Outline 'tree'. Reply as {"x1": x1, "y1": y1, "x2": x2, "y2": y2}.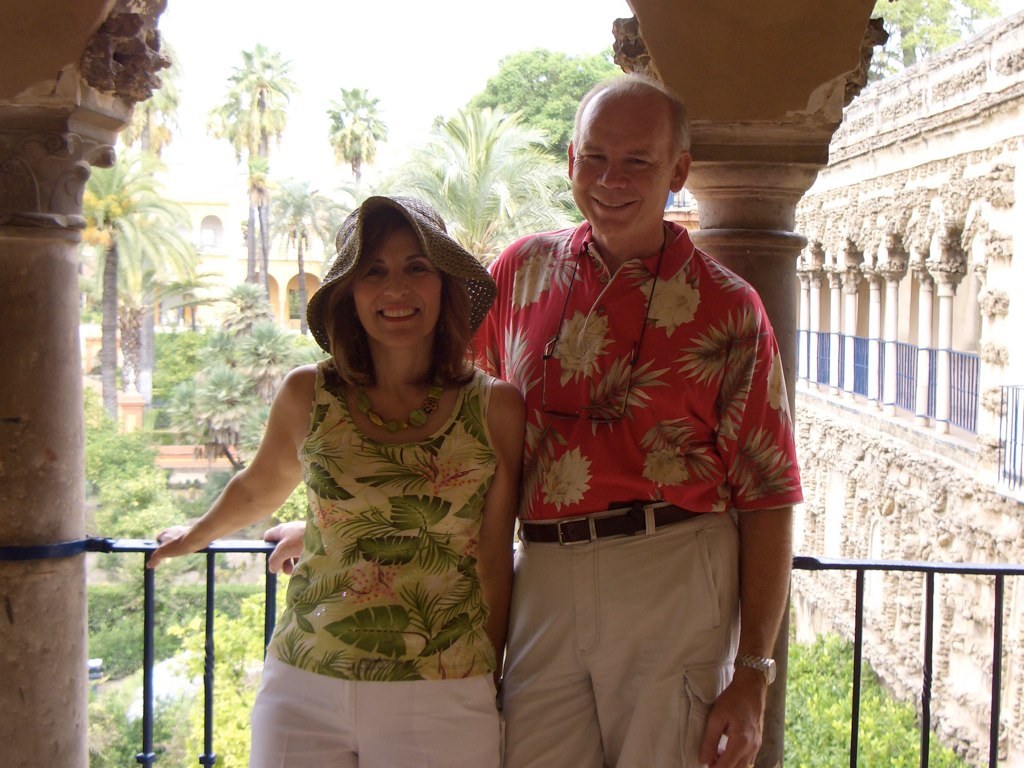
{"x1": 875, "y1": 0, "x2": 988, "y2": 76}.
